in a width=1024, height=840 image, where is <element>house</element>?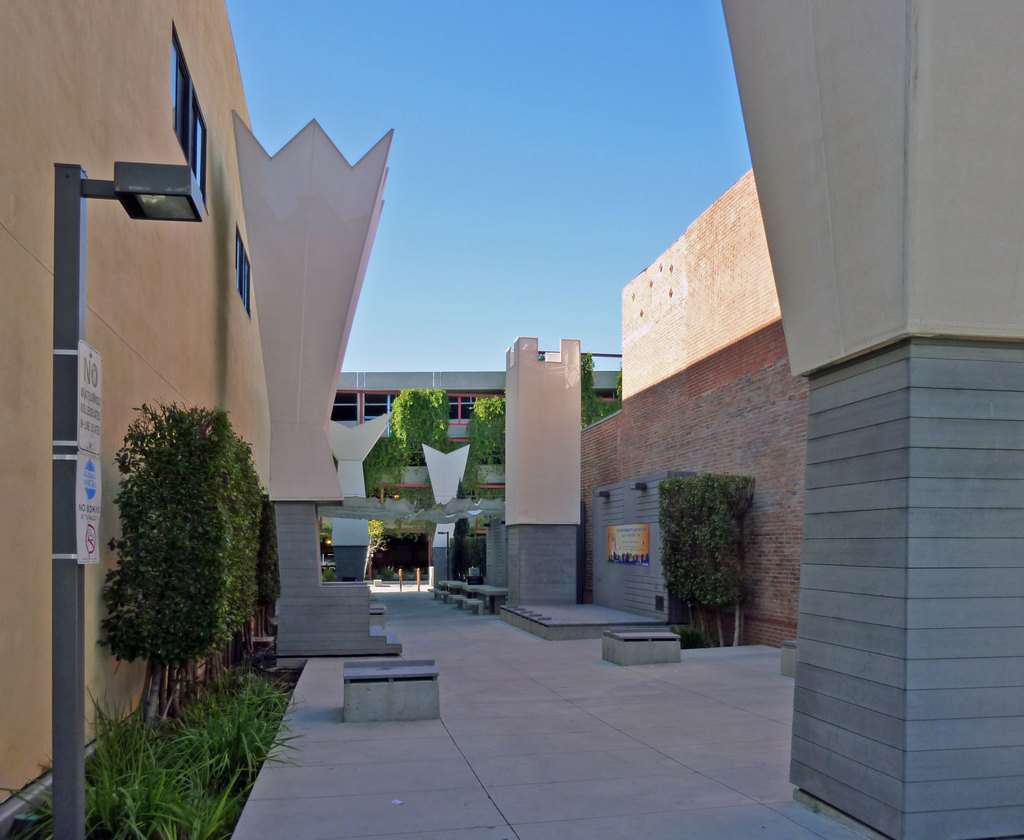
0:0:444:839.
